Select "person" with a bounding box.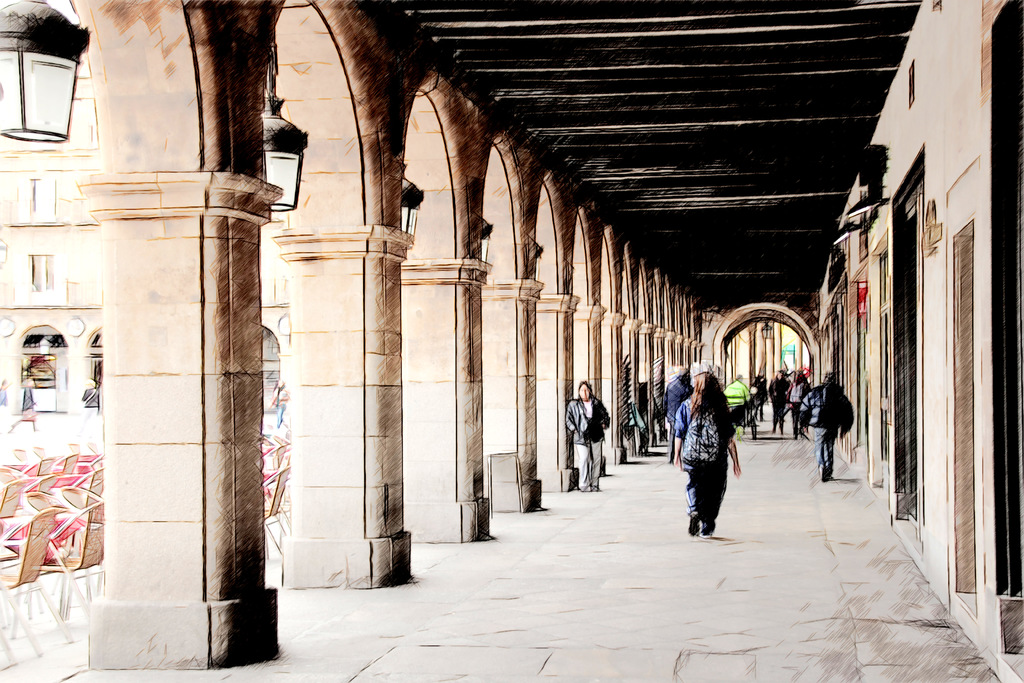
781,370,815,441.
